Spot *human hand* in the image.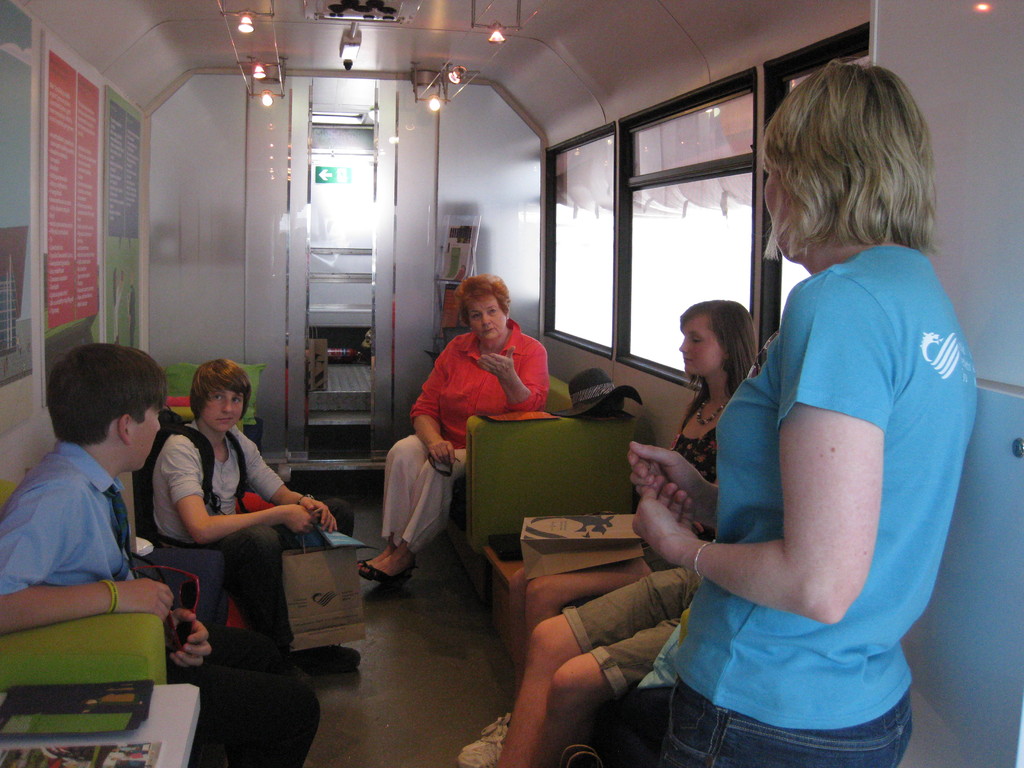
*human hand* found at {"x1": 630, "y1": 443, "x2": 706, "y2": 521}.
